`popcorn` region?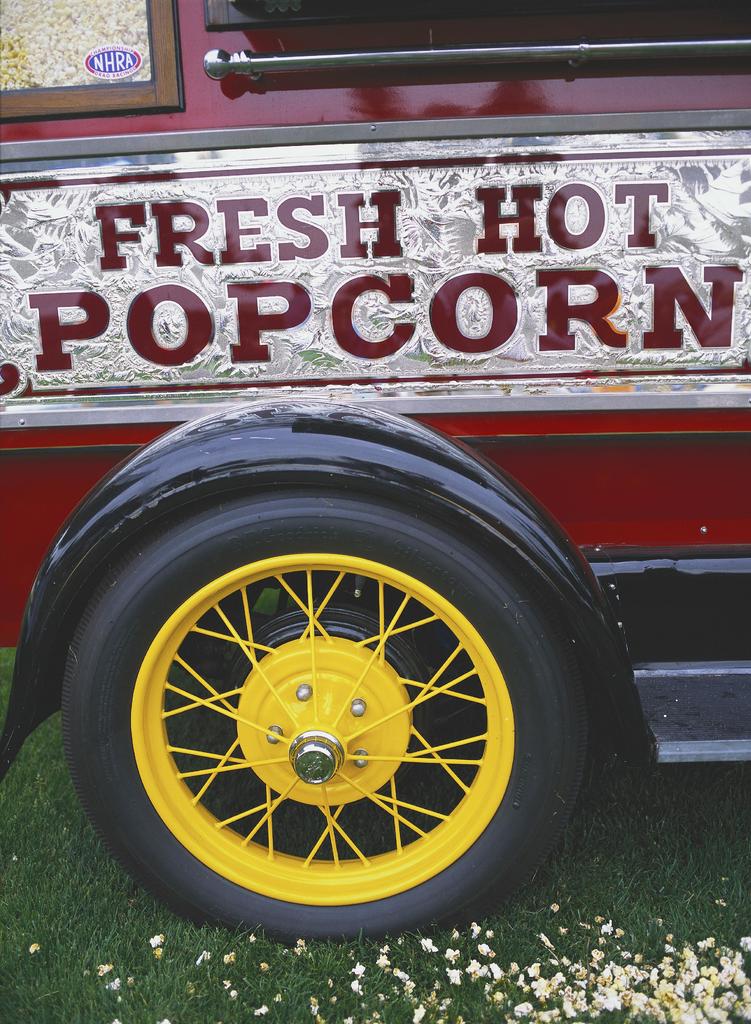
[x1=506, y1=961, x2=519, y2=975]
